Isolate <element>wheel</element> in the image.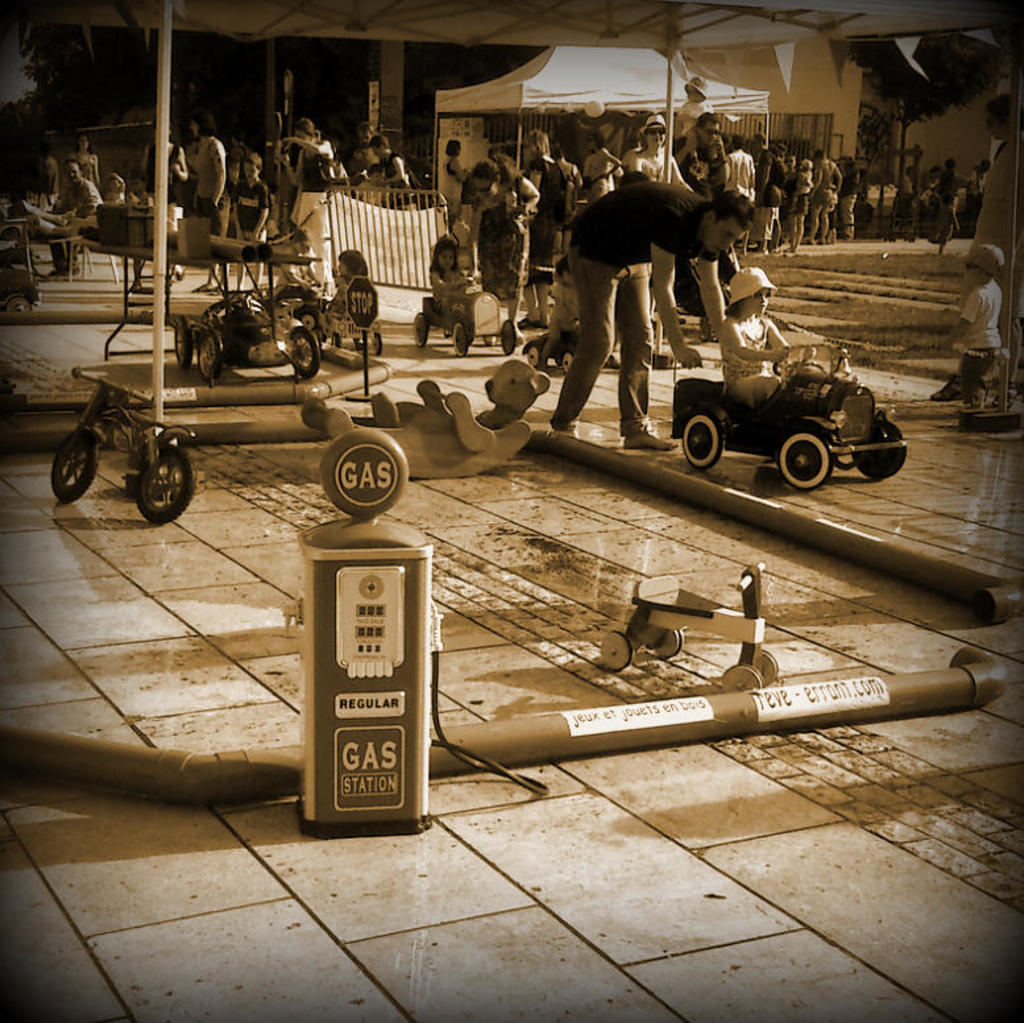
Isolated region: box(561, 355, 571, 374).
